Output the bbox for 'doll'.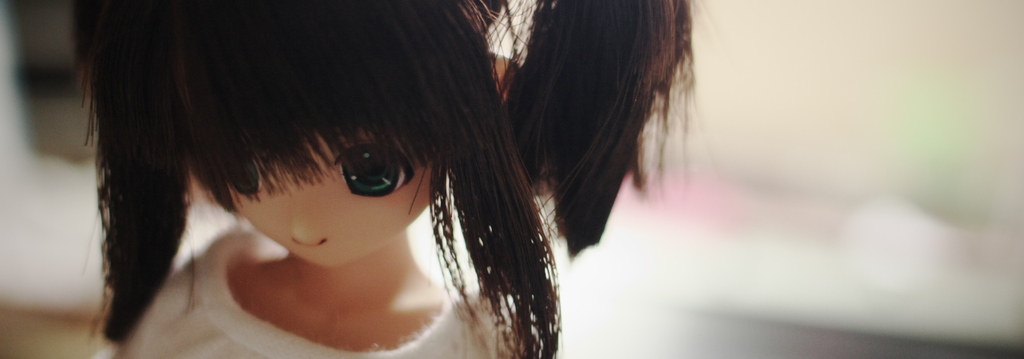
l=58, t=8, r=561, b=358.
